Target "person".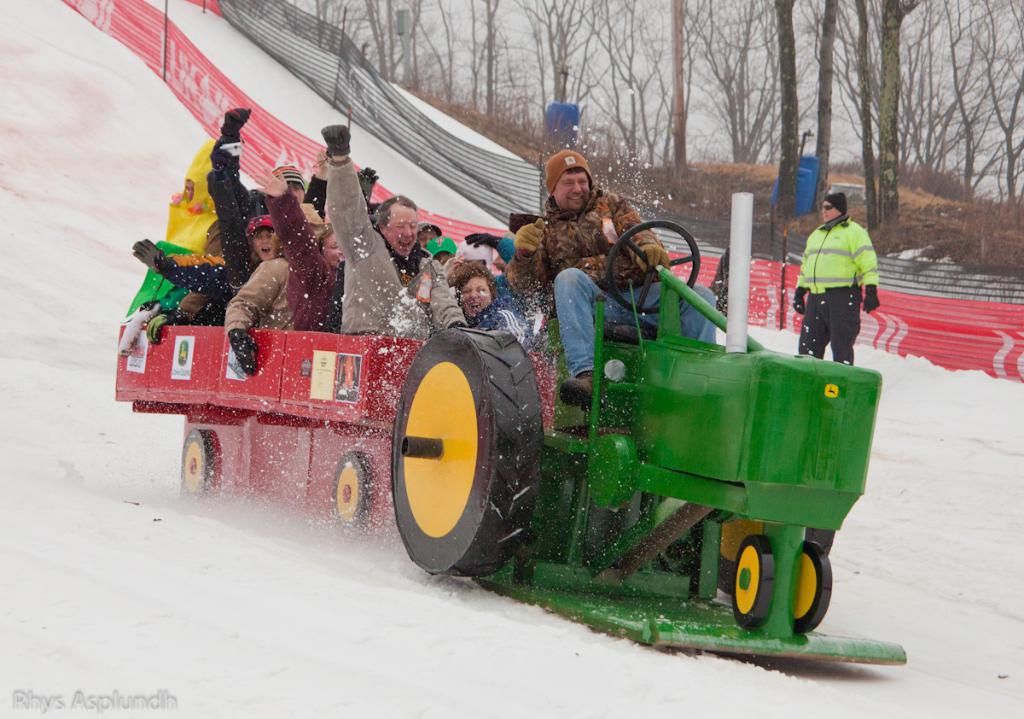
Target region: 533:153:713:401.
